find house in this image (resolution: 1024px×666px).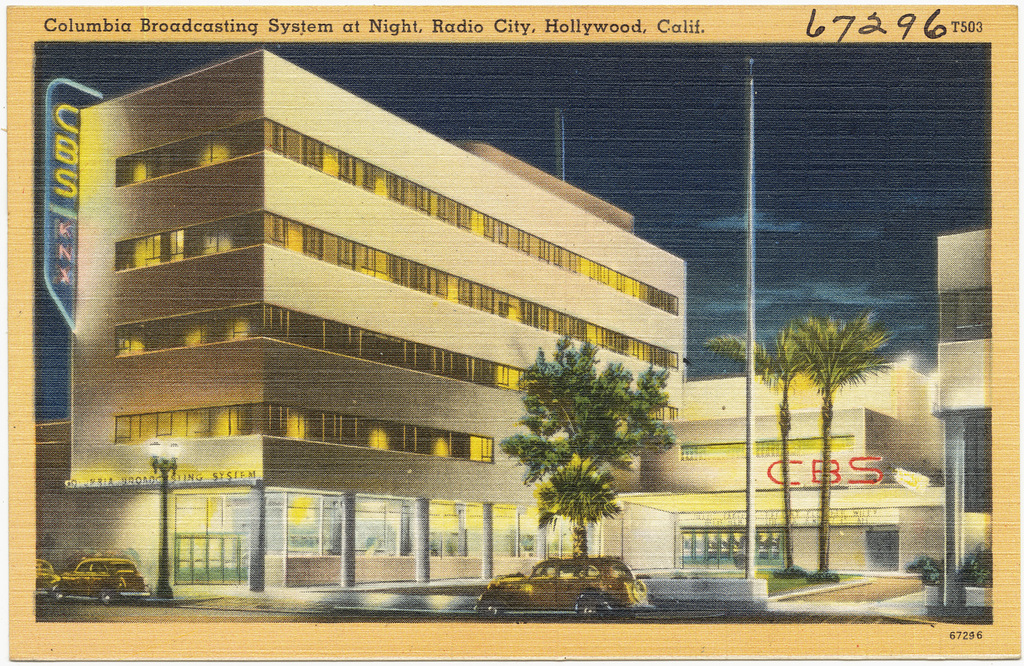
select_region(638, 358, 939, 487).
